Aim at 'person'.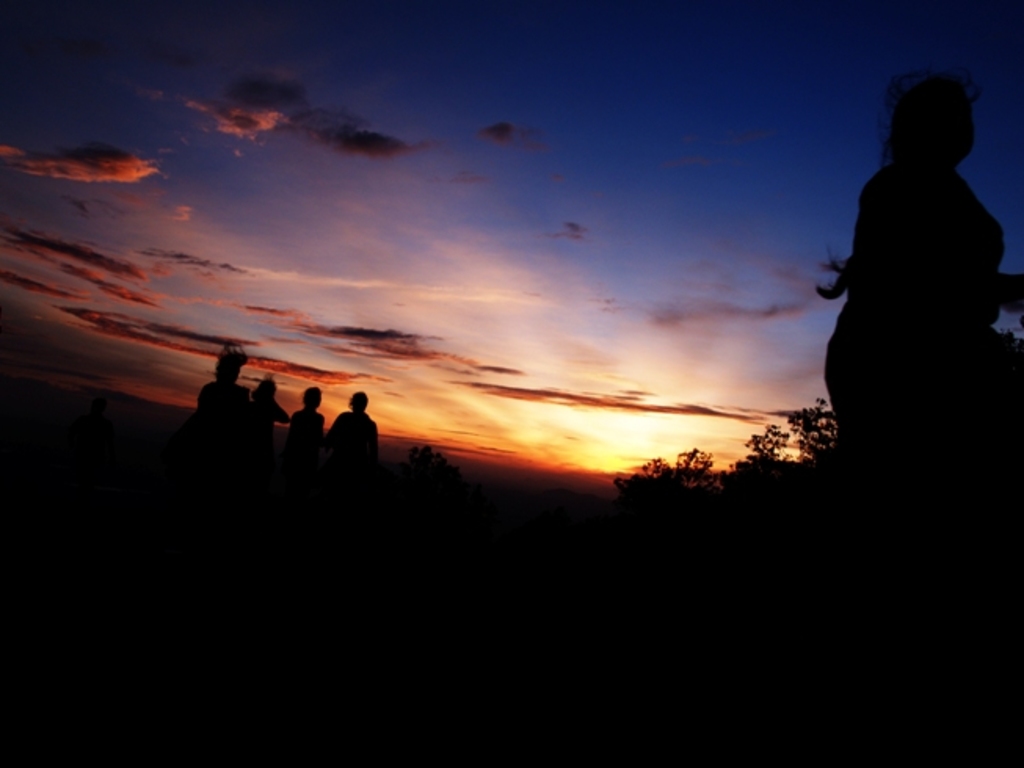
Aimed at bbox=[191, 350, 241, 415].
